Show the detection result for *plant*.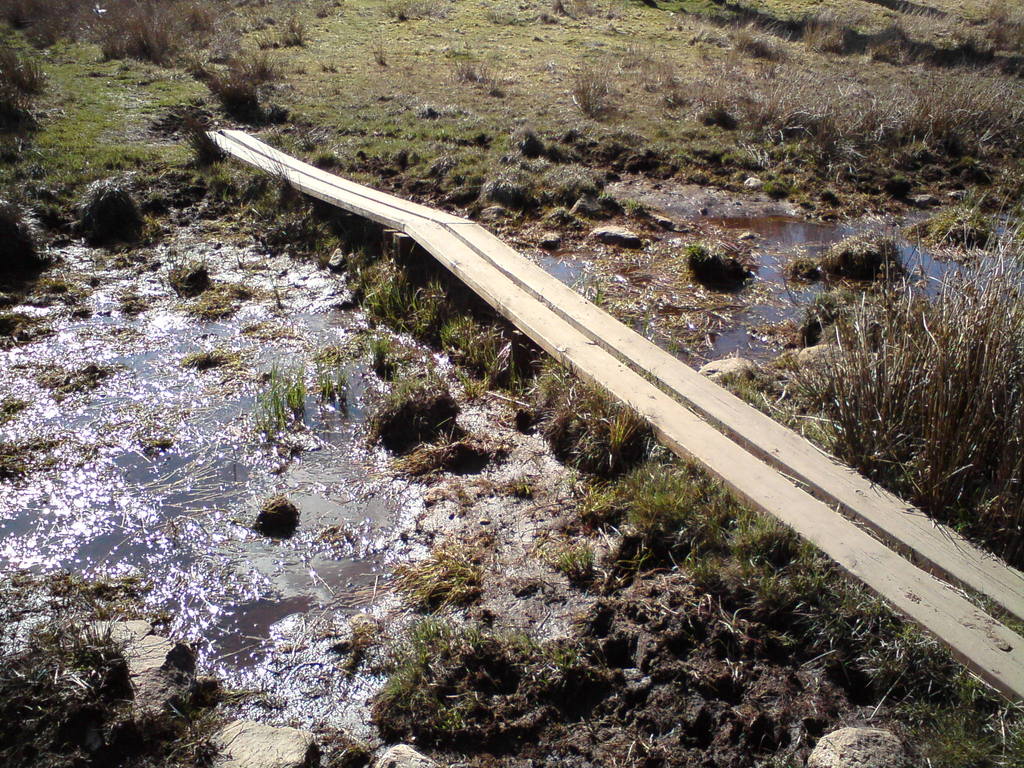
<region>280, 14, 317, 51</region>.
